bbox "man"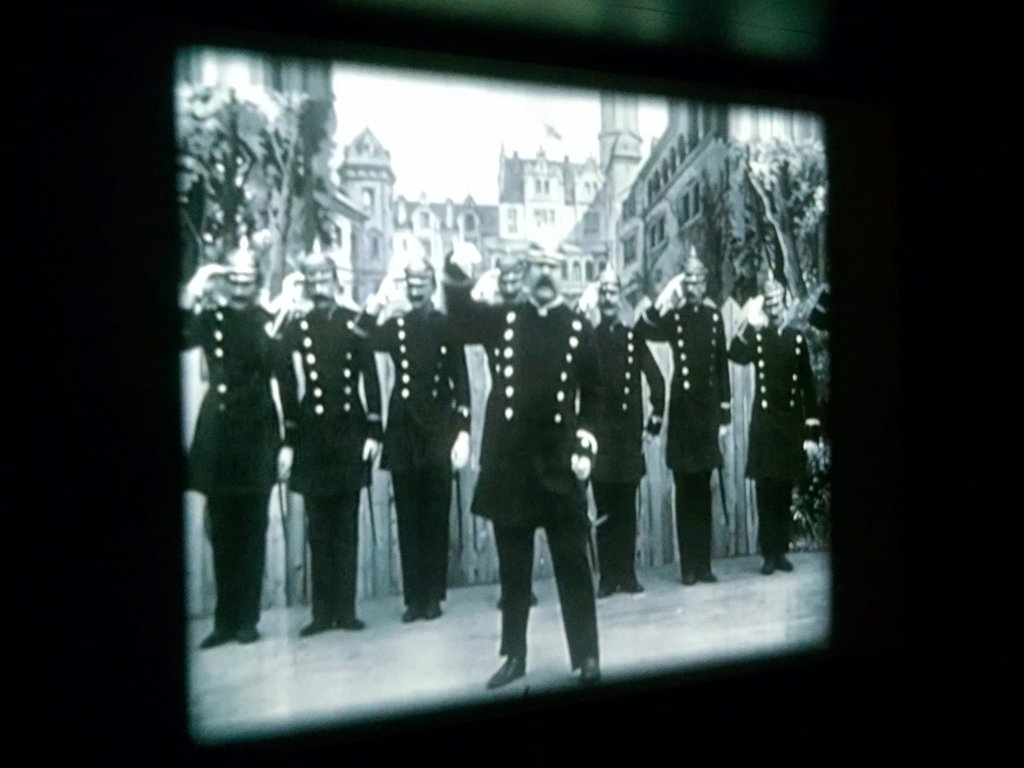
<box>572,259,665,599</box>
